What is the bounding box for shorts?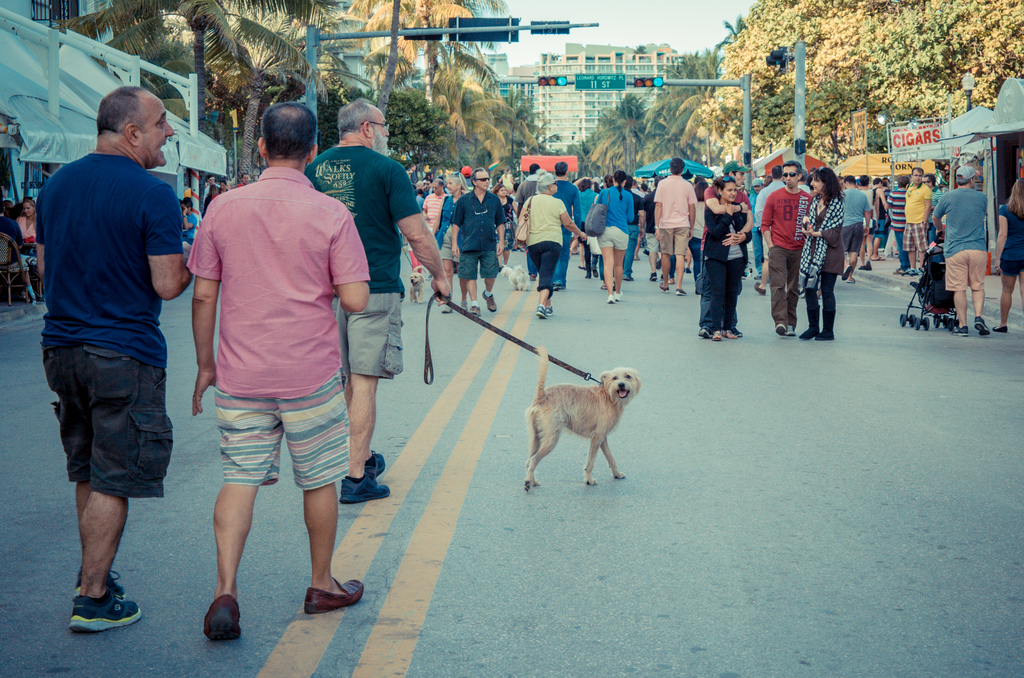
<region>657, 223, 691, 260</region>.
